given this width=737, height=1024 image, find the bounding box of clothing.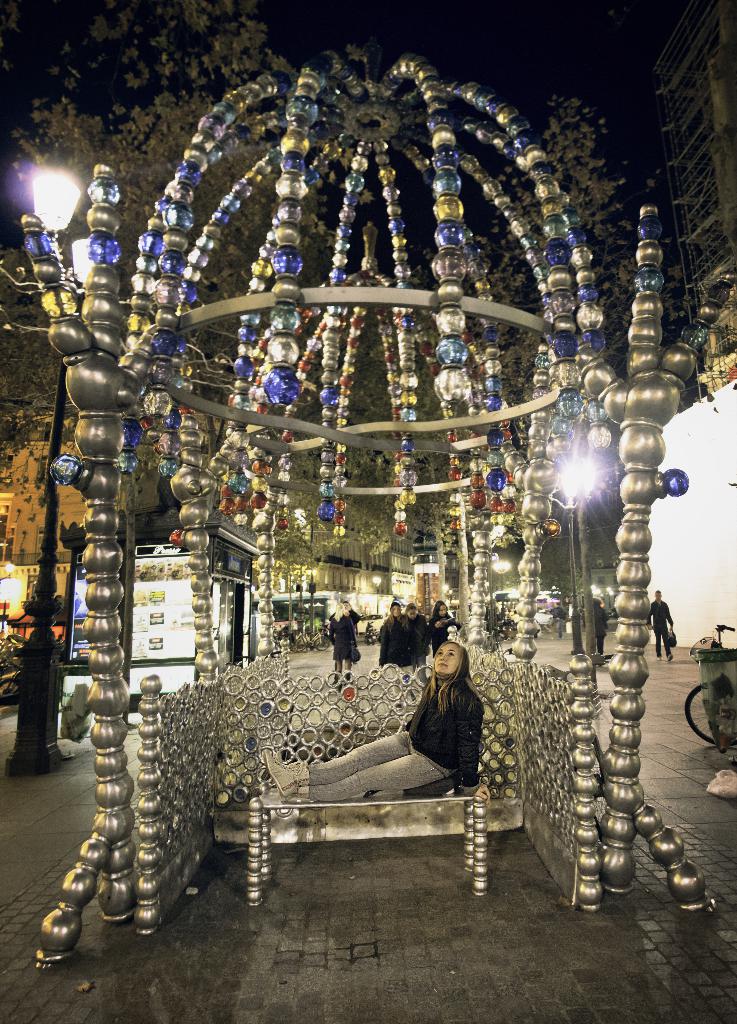
[377,612,409,662].
